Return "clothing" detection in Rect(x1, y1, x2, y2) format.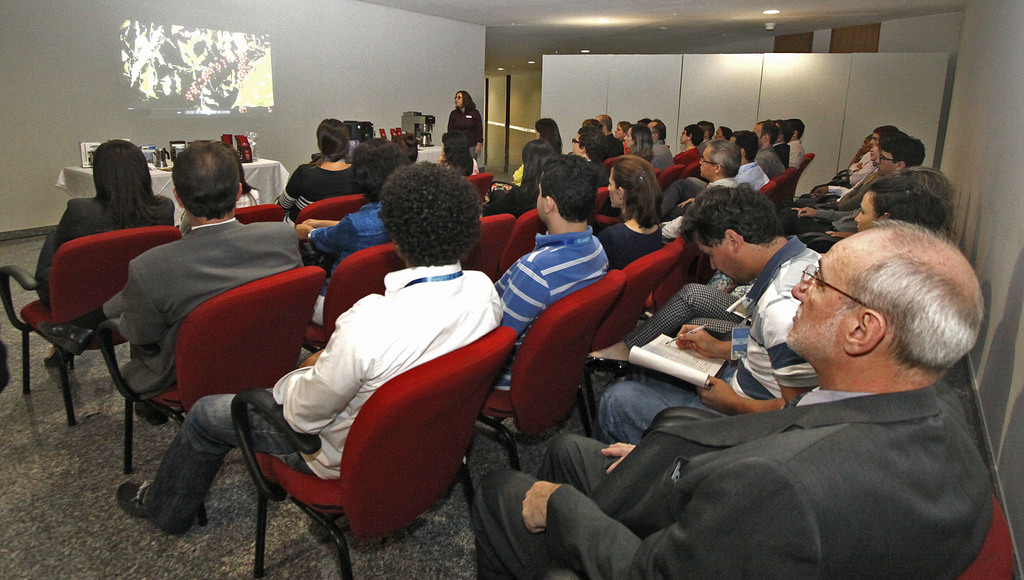
Rect(595, 229, 822, 446).
